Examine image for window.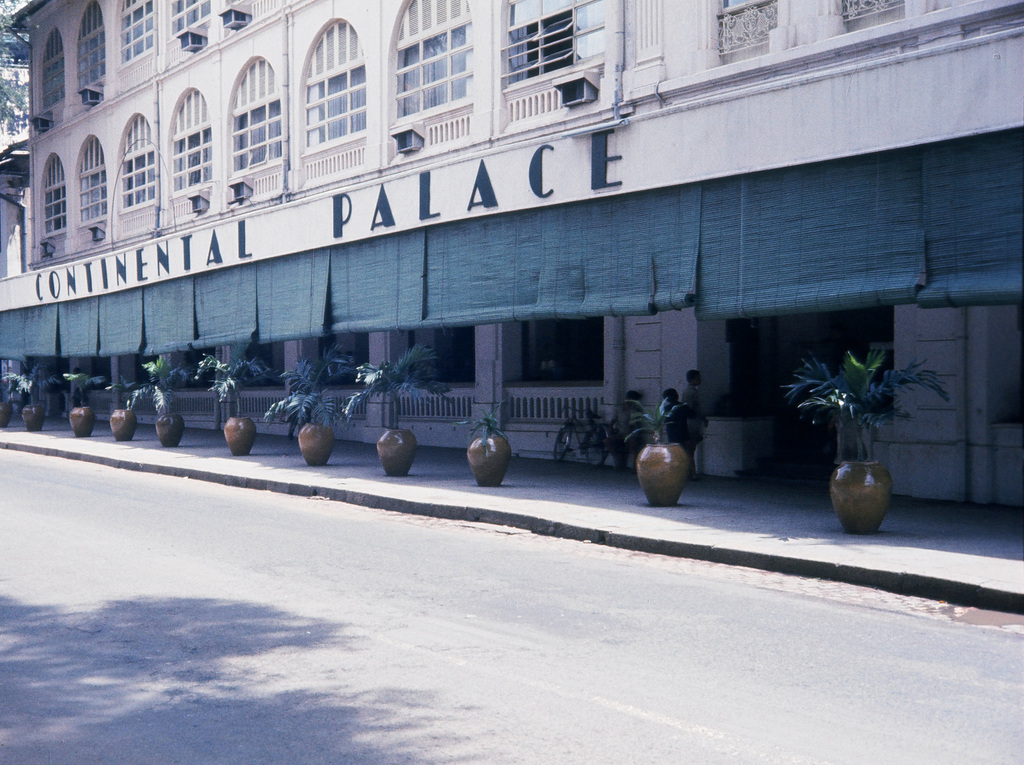
Examination result: 228, 60, 286, 173.
